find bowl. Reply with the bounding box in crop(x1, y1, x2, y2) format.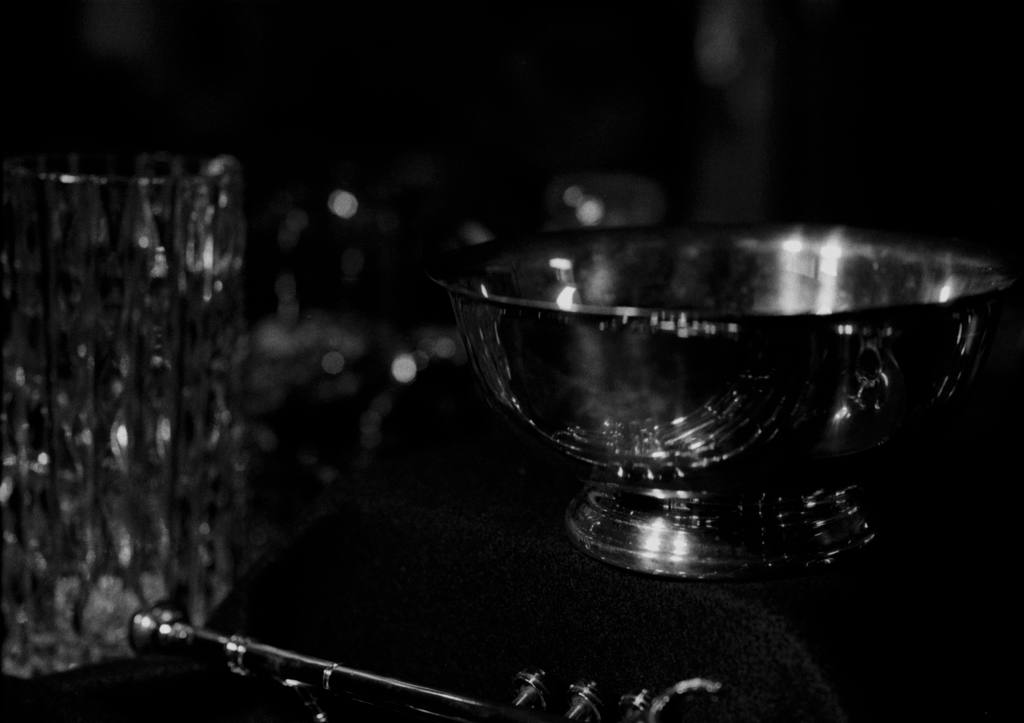
crop(456, 223, 980, 519).
